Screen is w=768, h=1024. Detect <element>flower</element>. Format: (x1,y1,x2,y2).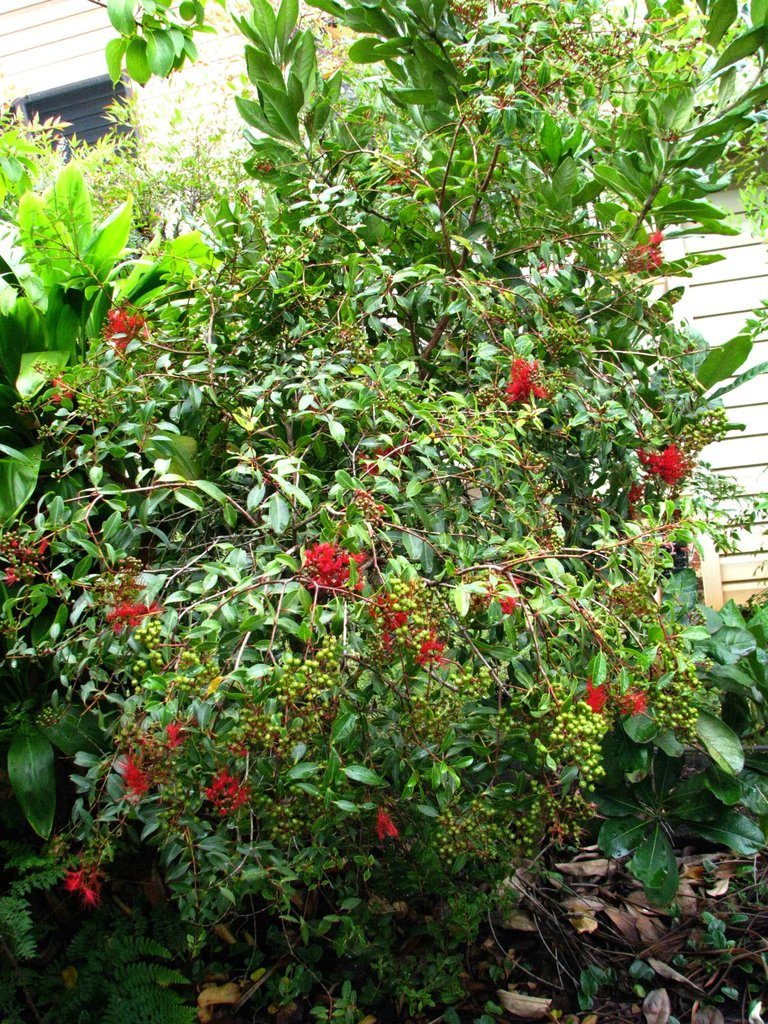
(508,346,554,403).
